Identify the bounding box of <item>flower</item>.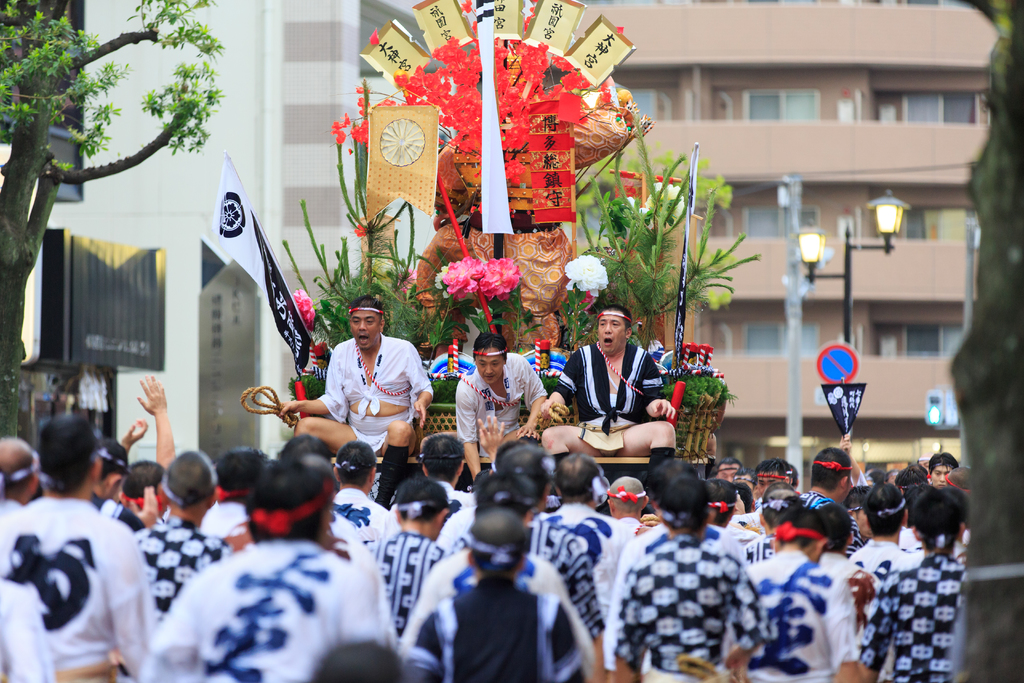
left=351, top=86, right=371, bottom=111.
